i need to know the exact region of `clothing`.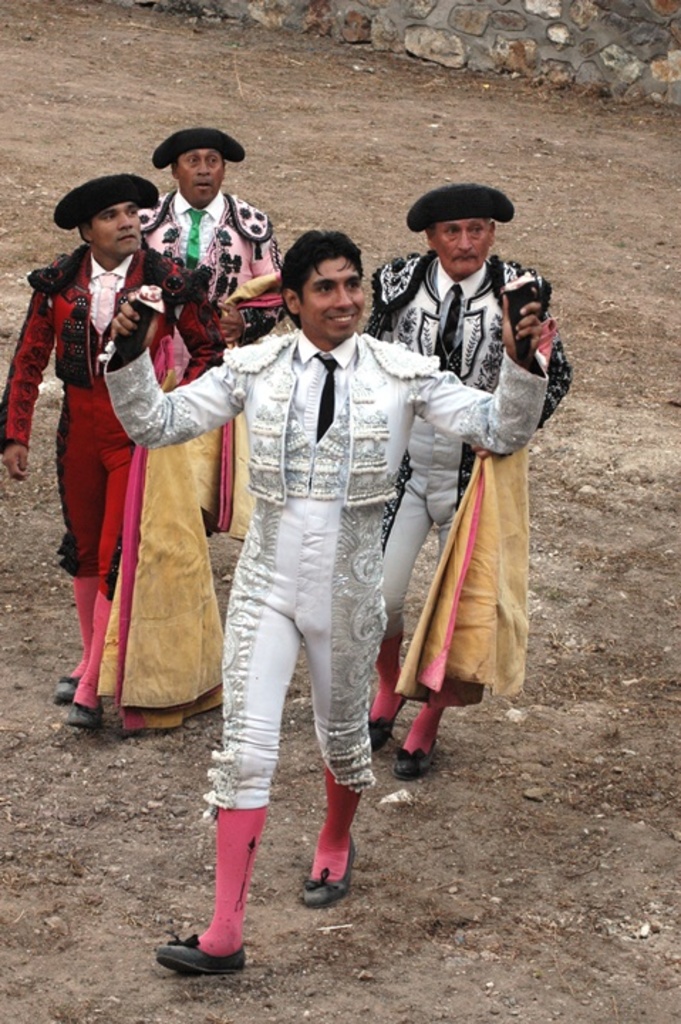
Region: detection(0, 245, 230, 714).
